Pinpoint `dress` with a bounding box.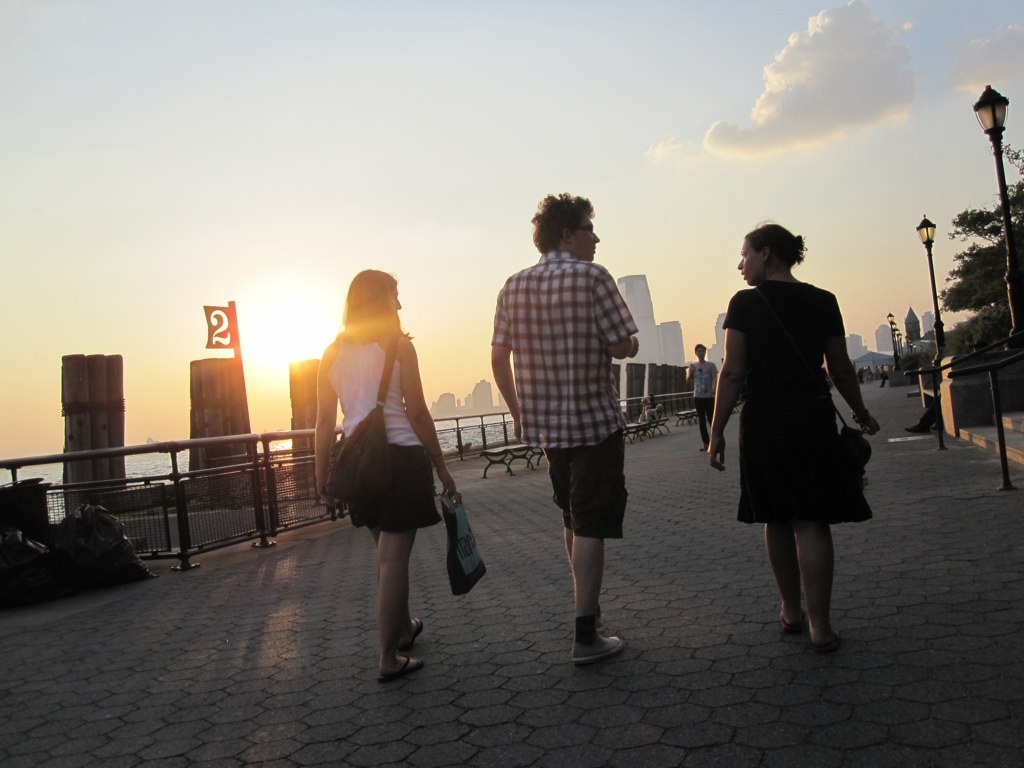
[322,335,444,536].
